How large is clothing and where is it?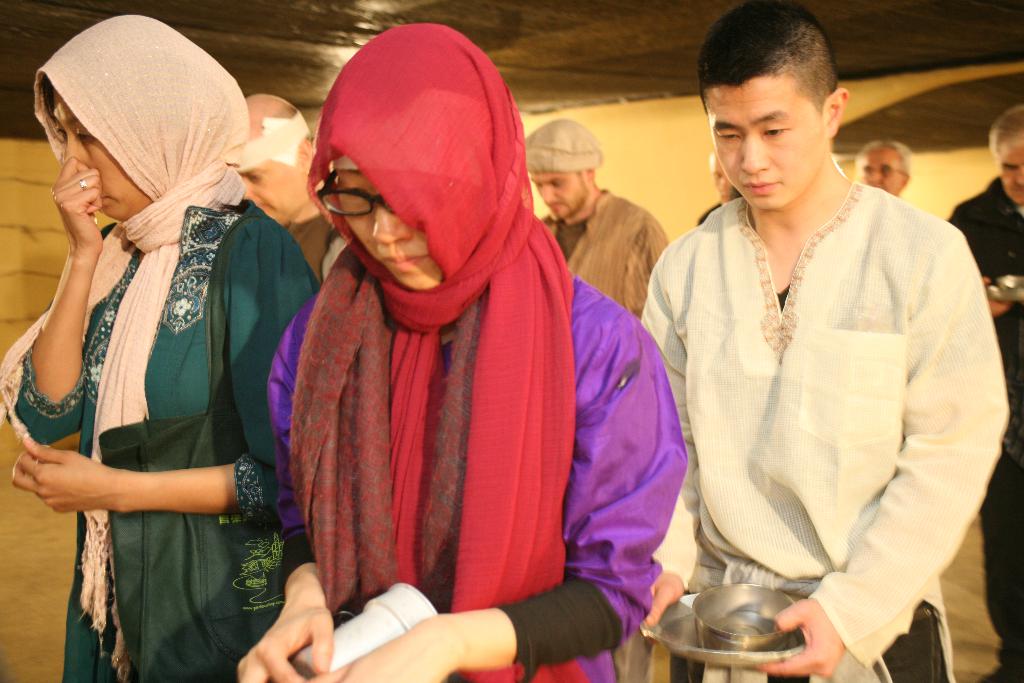
Bounding box: [950, 176, 1023, 682].
